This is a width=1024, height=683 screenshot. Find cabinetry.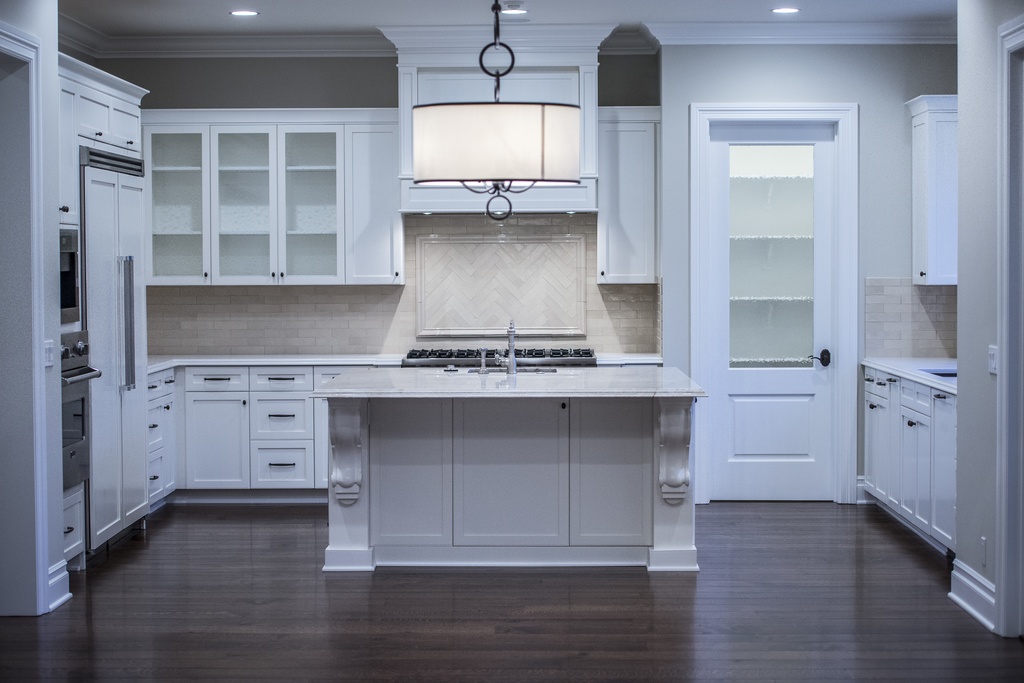
Bounding box: x1=447 y1=373 x2=582 y2=558.
